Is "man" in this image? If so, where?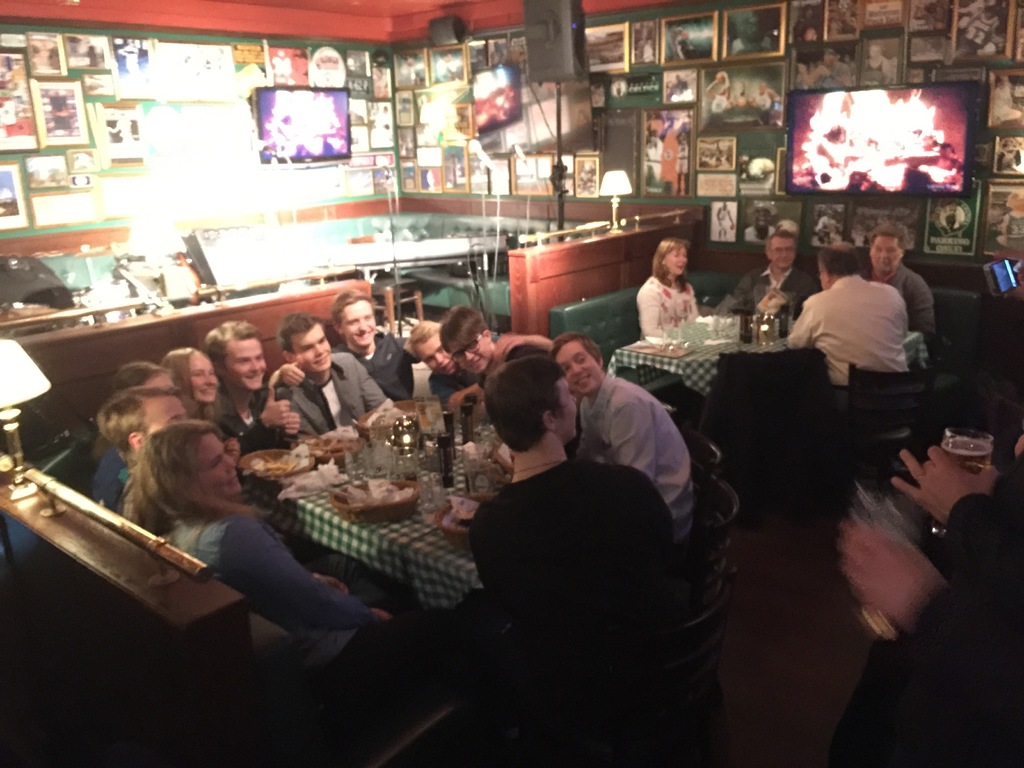
Yes, at (402, 319, 550, 409).
